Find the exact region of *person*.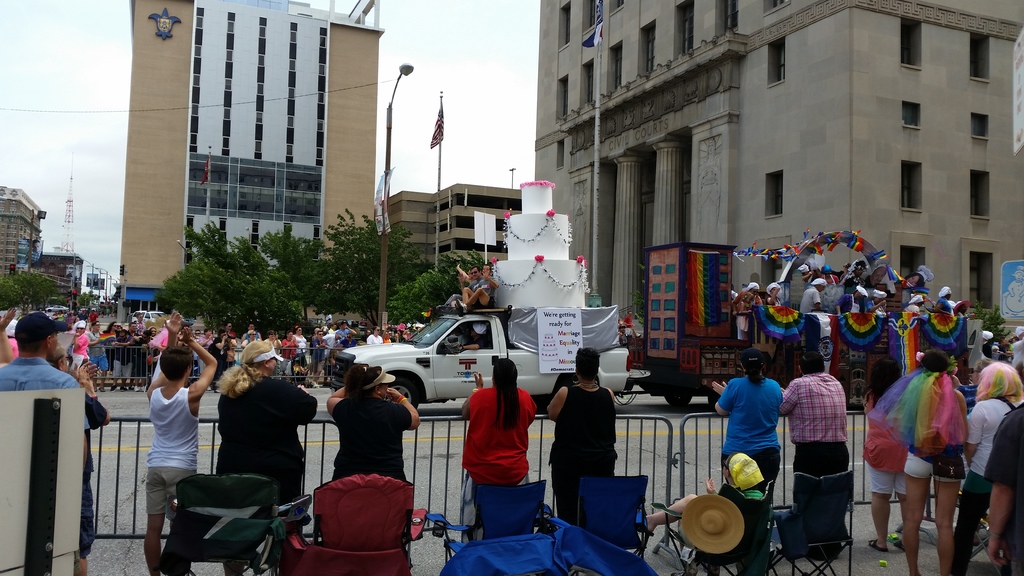
Exact region: pyautogui.locateOnScreen(0, 309, 89, 575).
